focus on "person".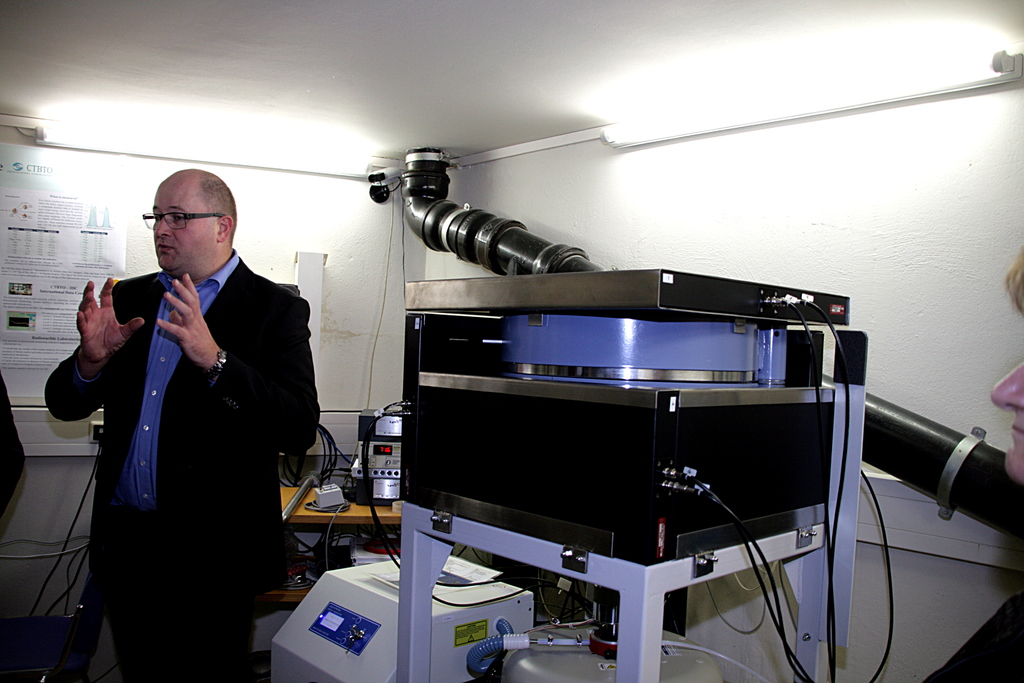
Focused at x1=977 y1=227 x2=1023 y2=512.
